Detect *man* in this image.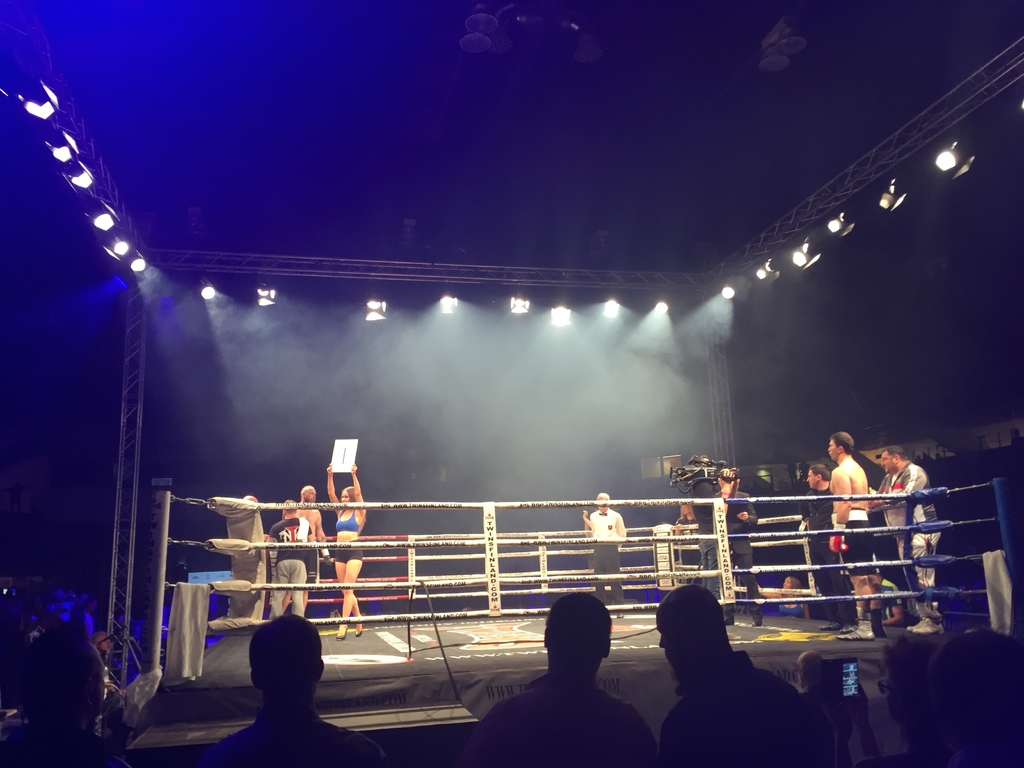
Detection: [x1=822, y1=433, x2=876, y2=641].
